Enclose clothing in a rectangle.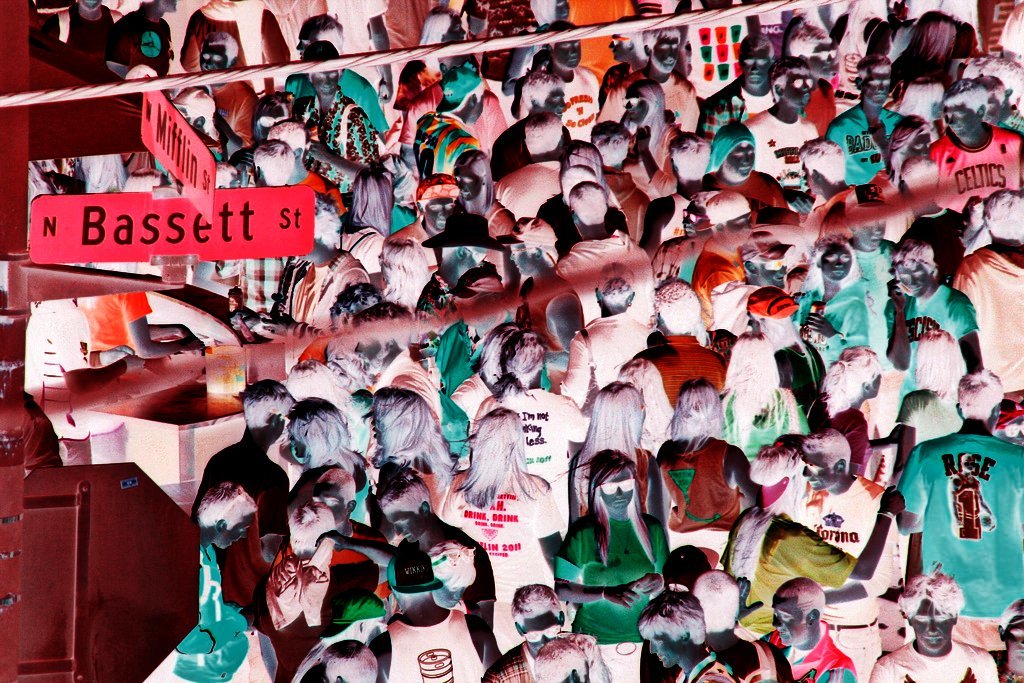
locate(553, 228, 656, 324).
